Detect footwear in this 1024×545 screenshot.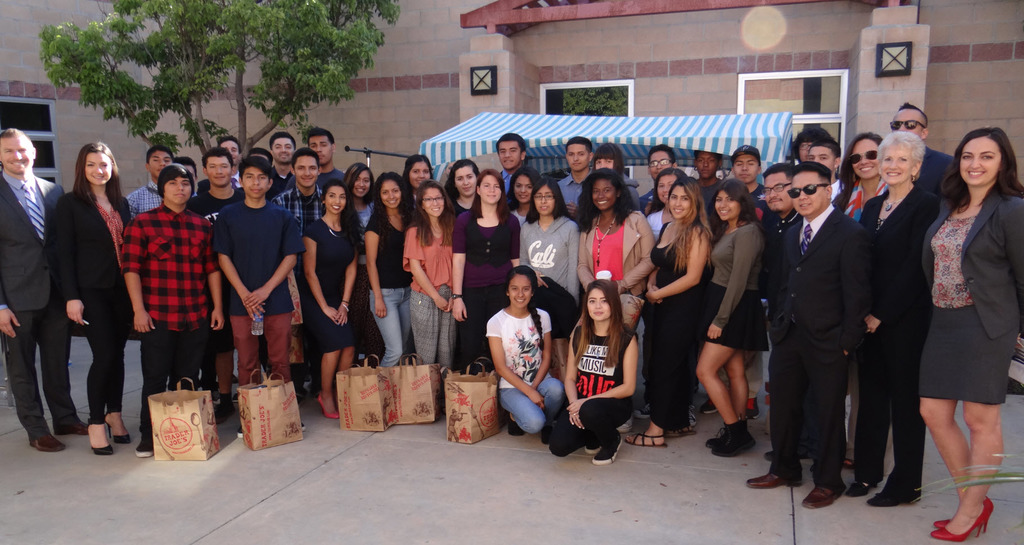
Detection: {"x1": 106, "y1": 417, "x2": 136, "y2": 443}.
